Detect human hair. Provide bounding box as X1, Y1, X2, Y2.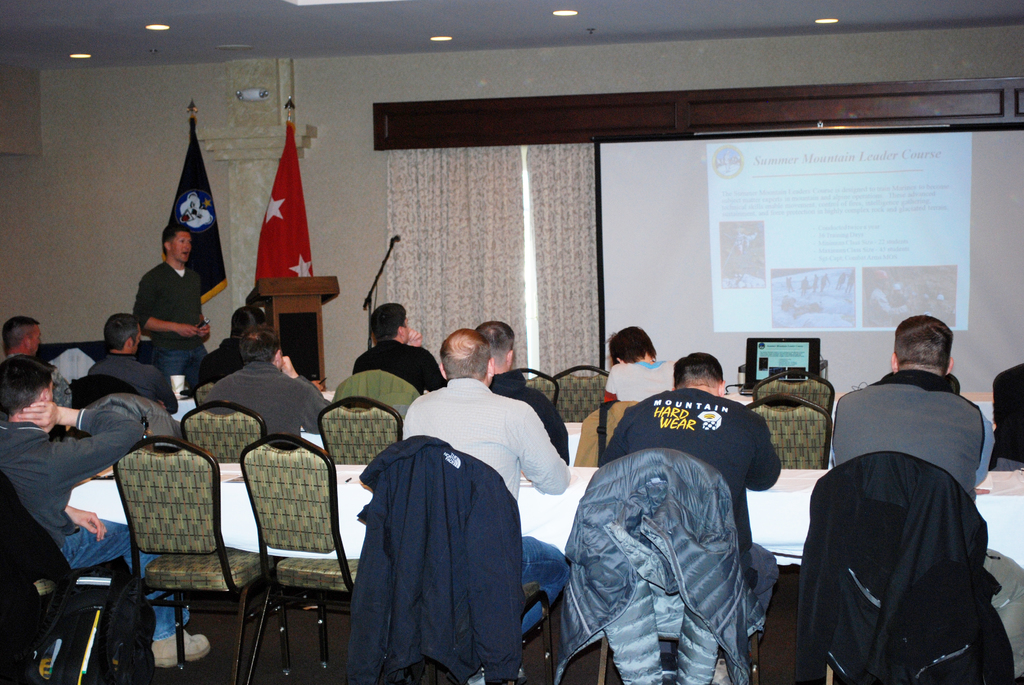
475, 320, 516, 366.
